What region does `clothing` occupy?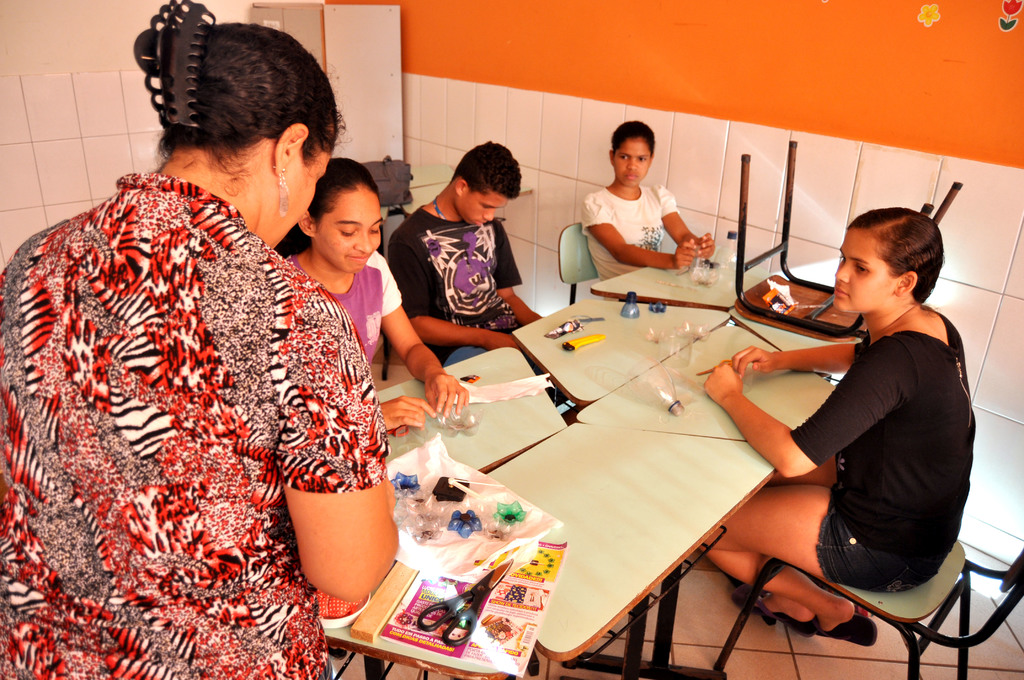
Rect(10, 111, 364, 678).
